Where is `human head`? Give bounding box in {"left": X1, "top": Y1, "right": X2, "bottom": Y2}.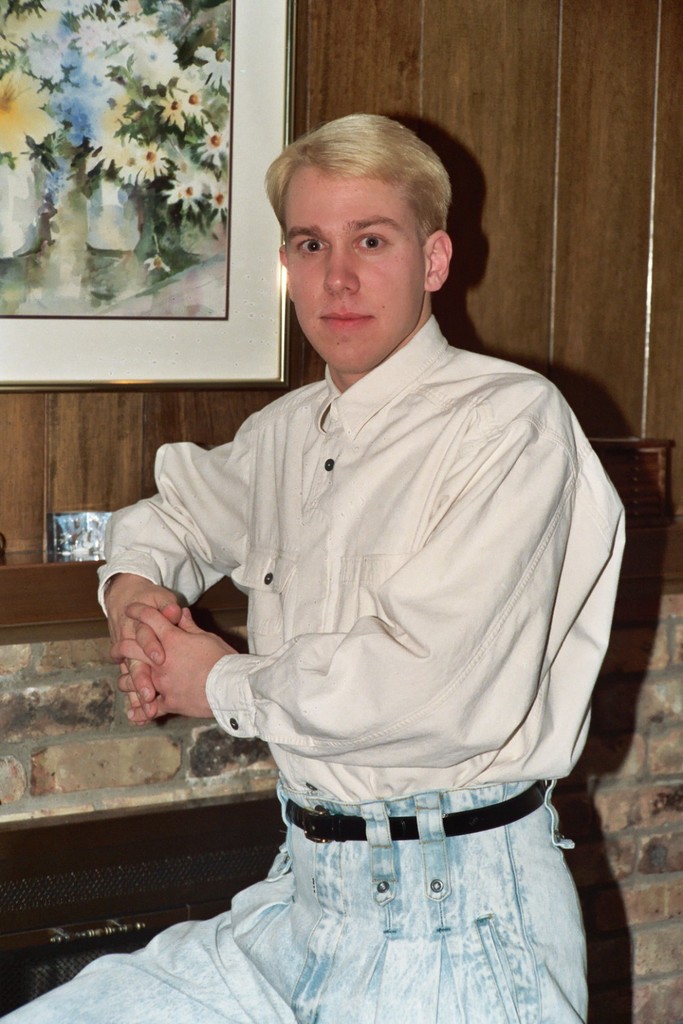
{"left": 251, "top": 120, "right": 456, "bottom": 339}.
